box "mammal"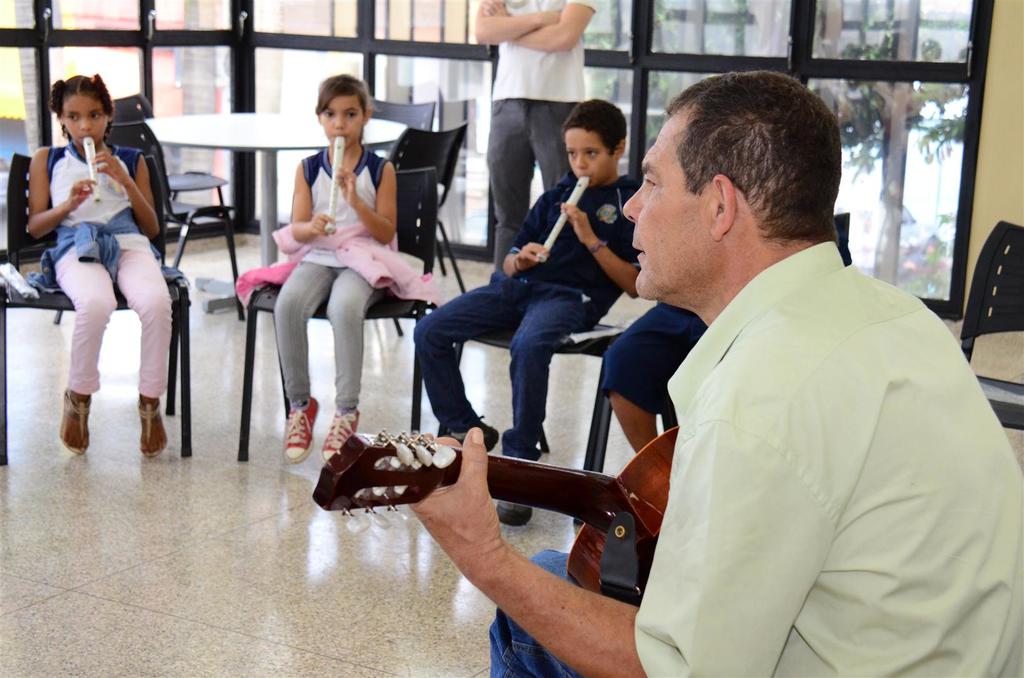
crop(596, 309, 707, 461)
